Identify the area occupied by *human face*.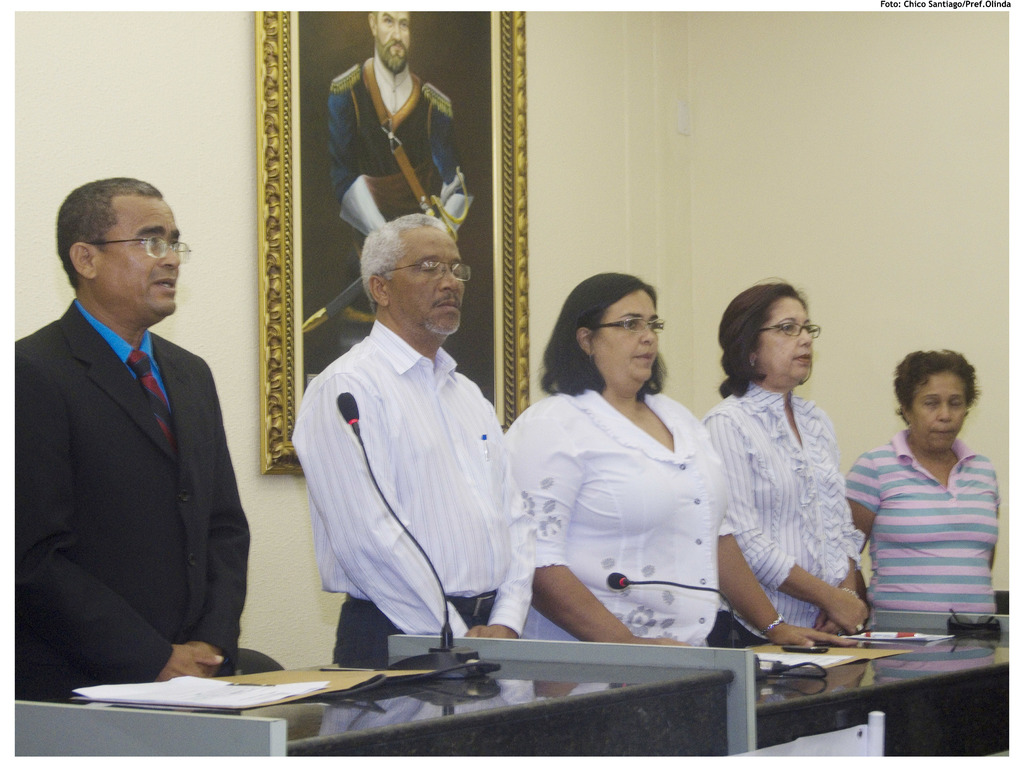
Area: bbox=[395, 229, 465, 332].
